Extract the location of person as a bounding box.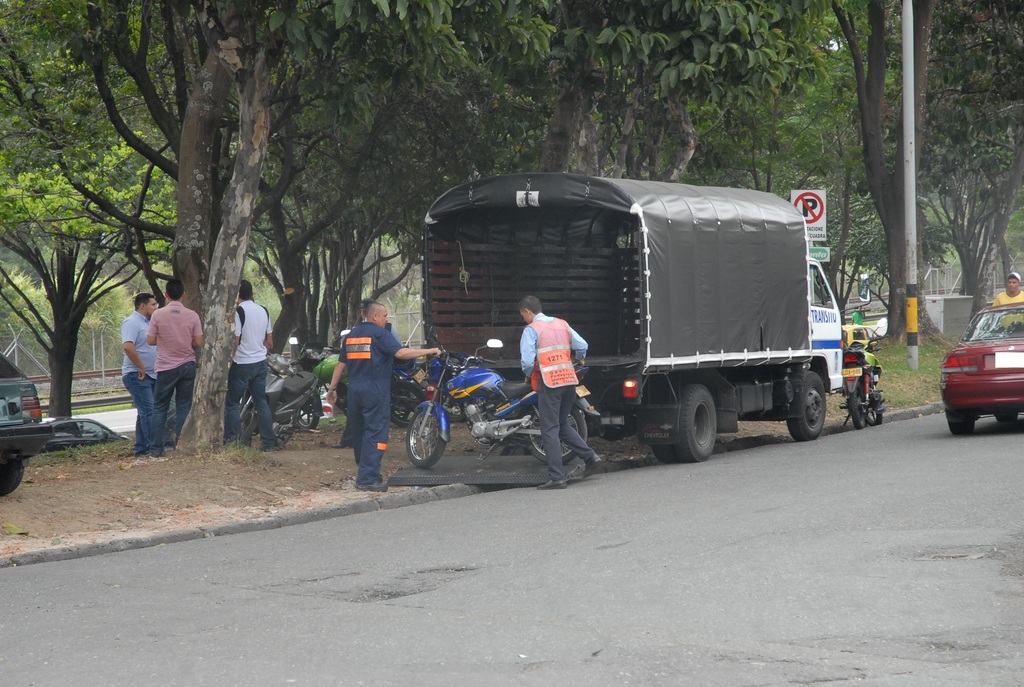
(left=143, top=278, right=205, bottom=455).
